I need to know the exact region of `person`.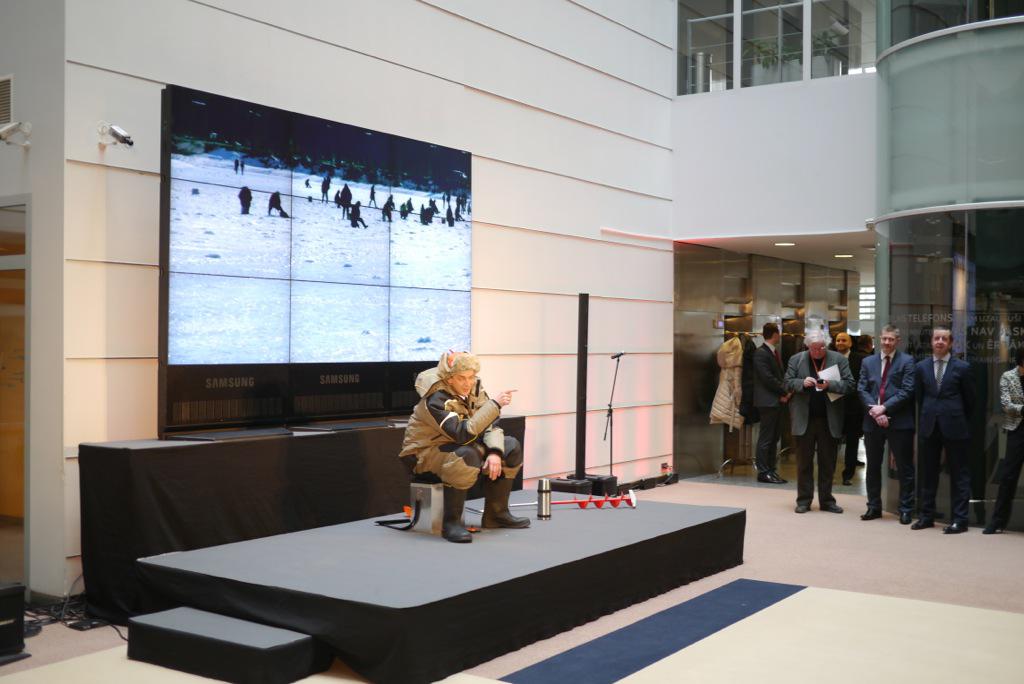
Region: 911:326:974:534.
